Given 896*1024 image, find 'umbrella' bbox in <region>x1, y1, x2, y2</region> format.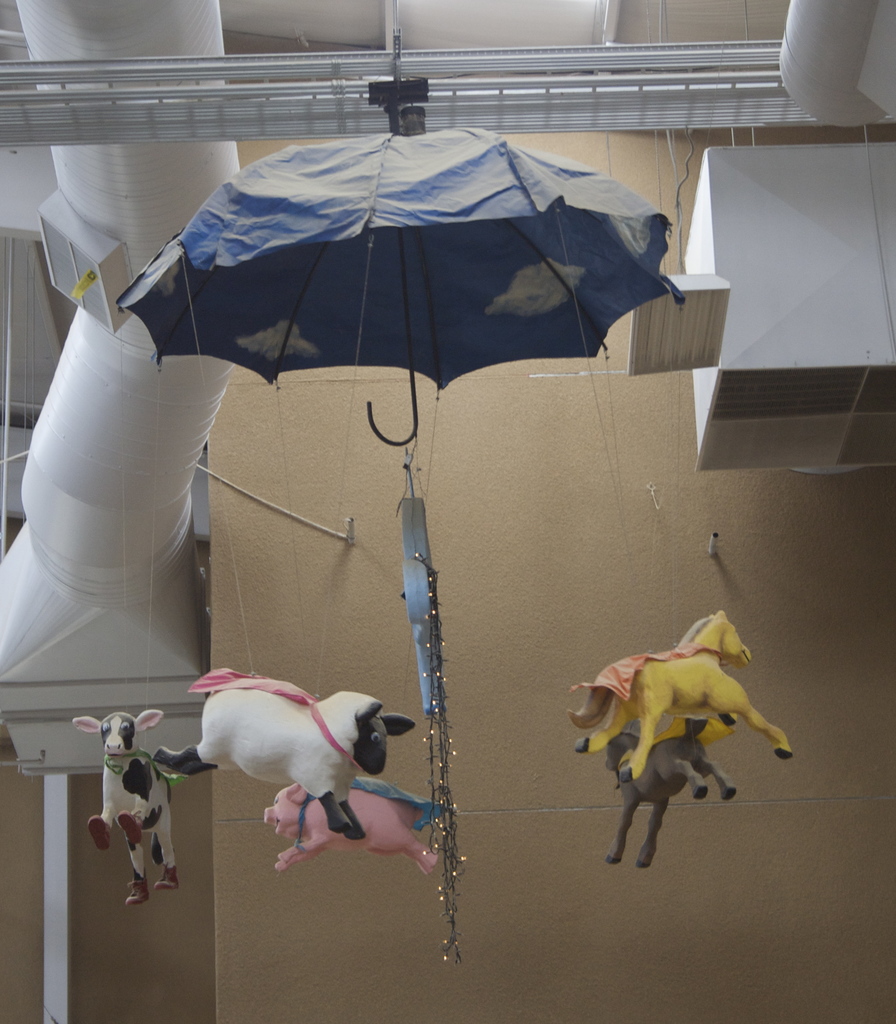
<region>119, 124, 686, 445</region>.
